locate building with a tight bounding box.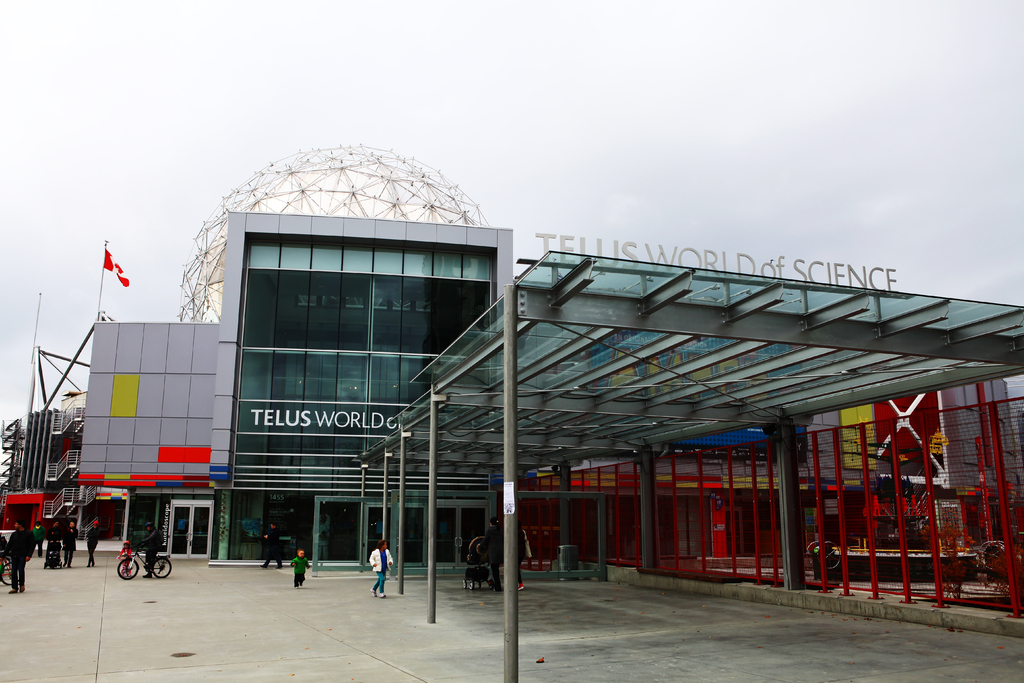
locate(0, 389, 85, 540).
